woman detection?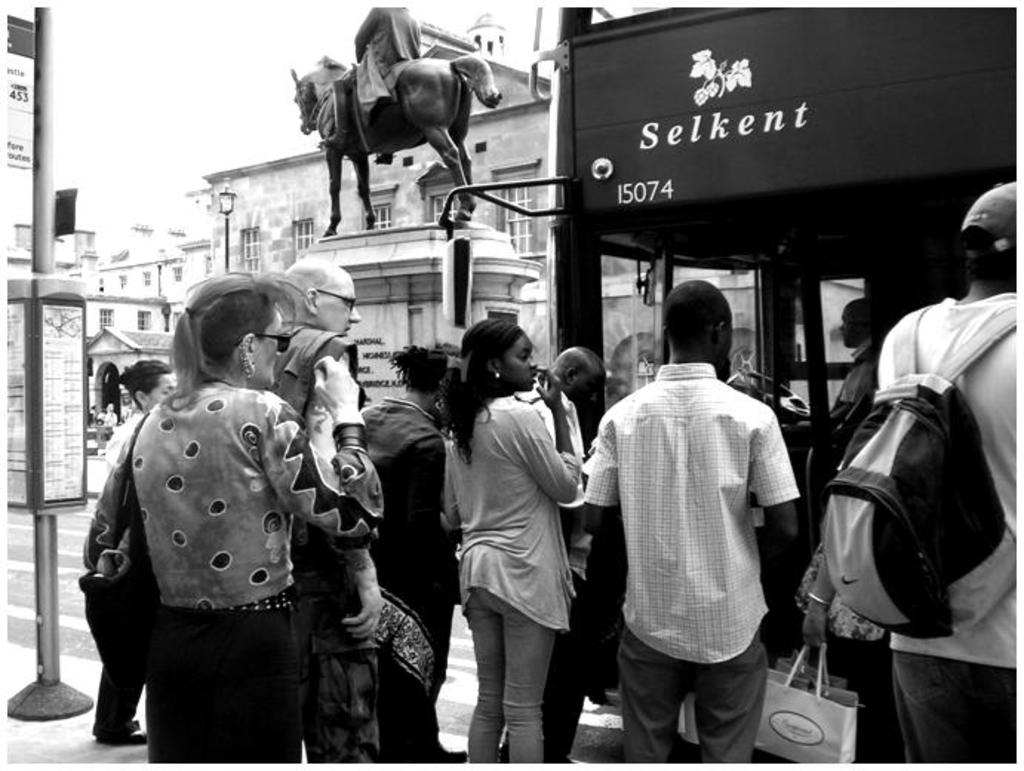
BBox(129, 268, 390, 767)
